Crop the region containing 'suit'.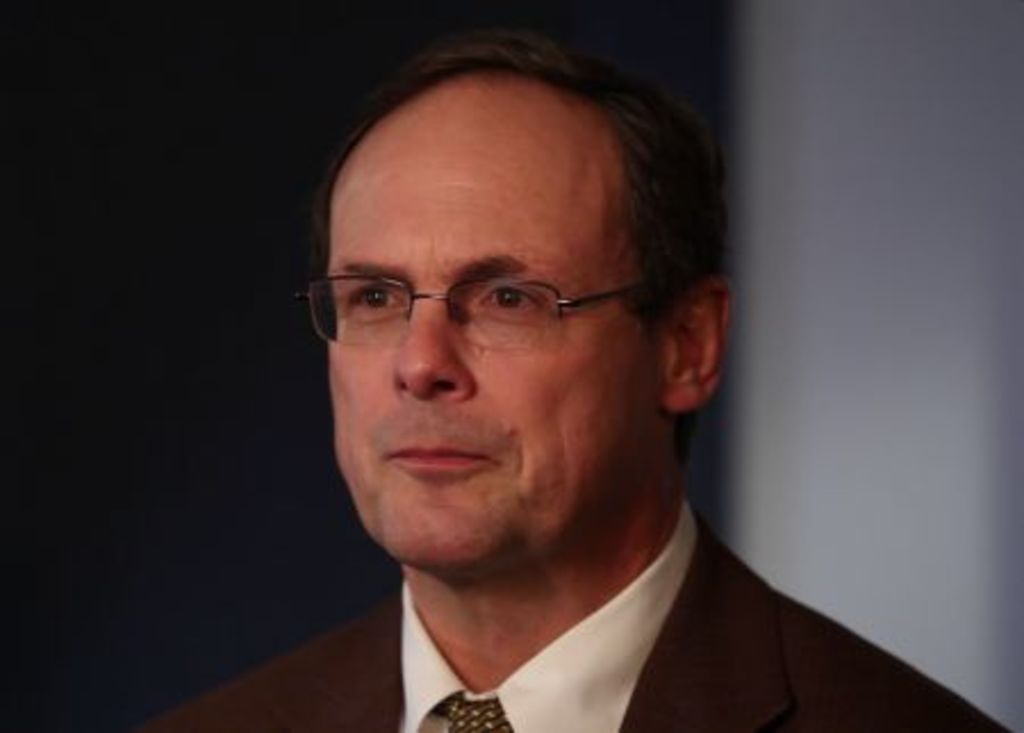
Crop region: box(152, 514, 1006, 731).
